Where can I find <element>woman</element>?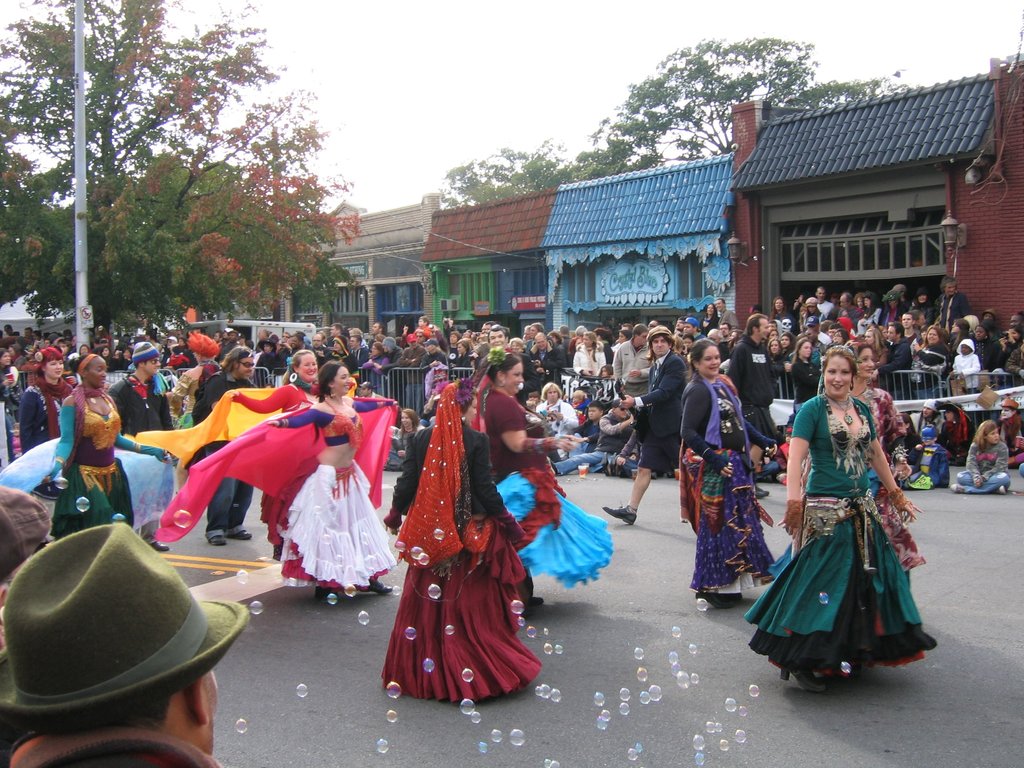
You can find it at (left=949, top=317, right=969, bottom=359).
